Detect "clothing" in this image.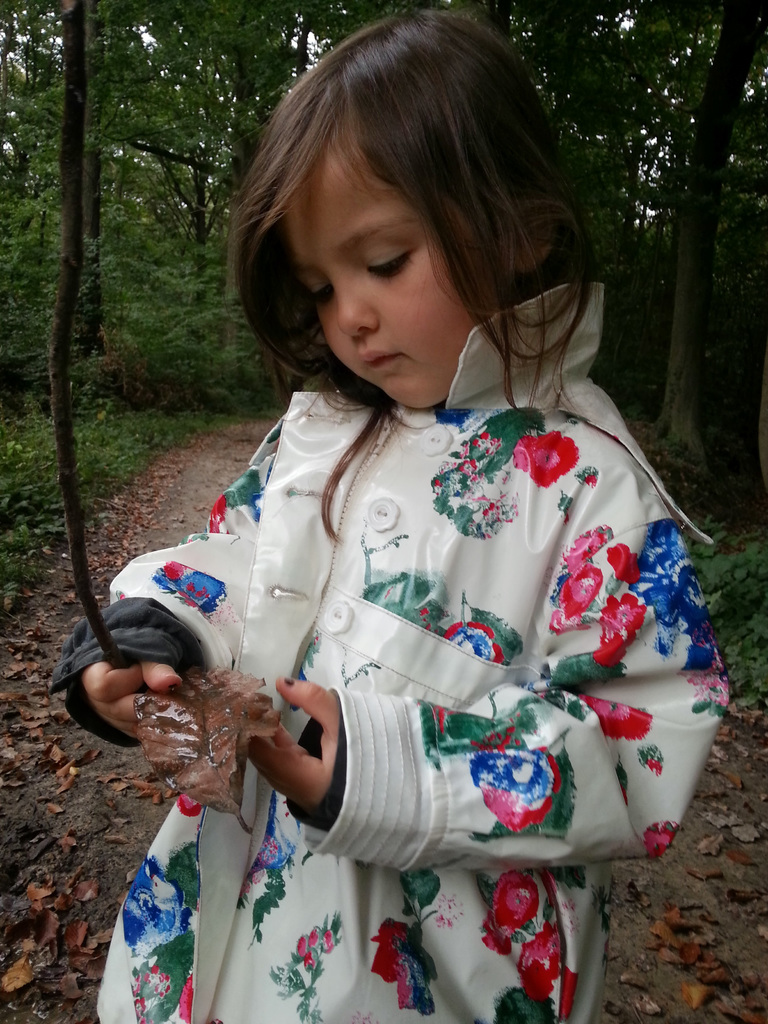
Detection: select_region(136, 239, 708, 954).
